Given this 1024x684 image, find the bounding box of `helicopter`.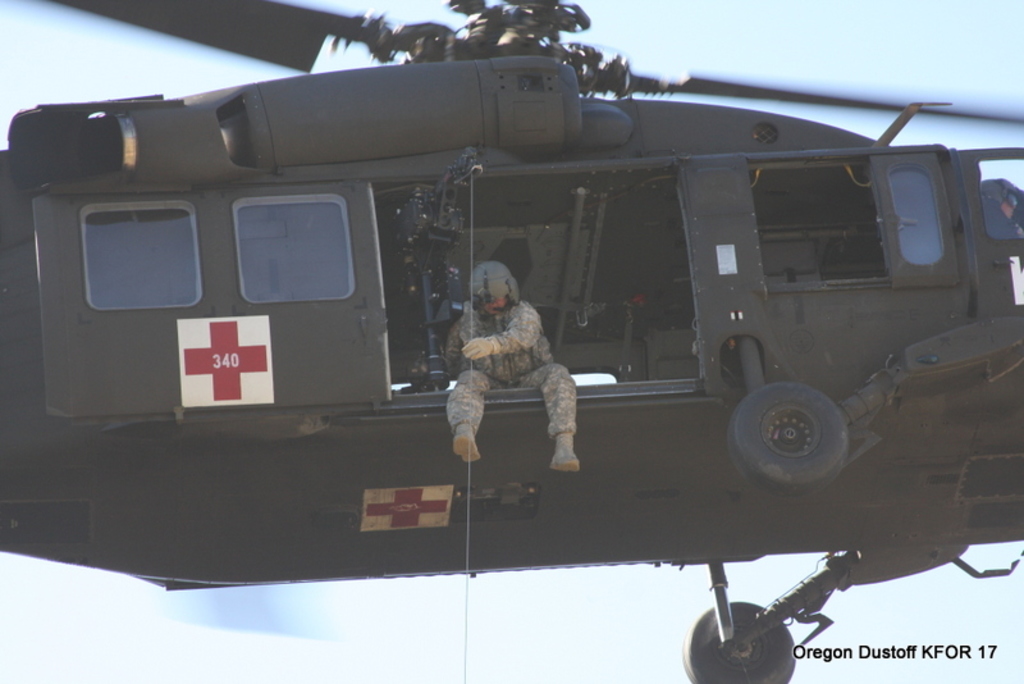
x1=0, y1=3, x2=1023, y2=620.
